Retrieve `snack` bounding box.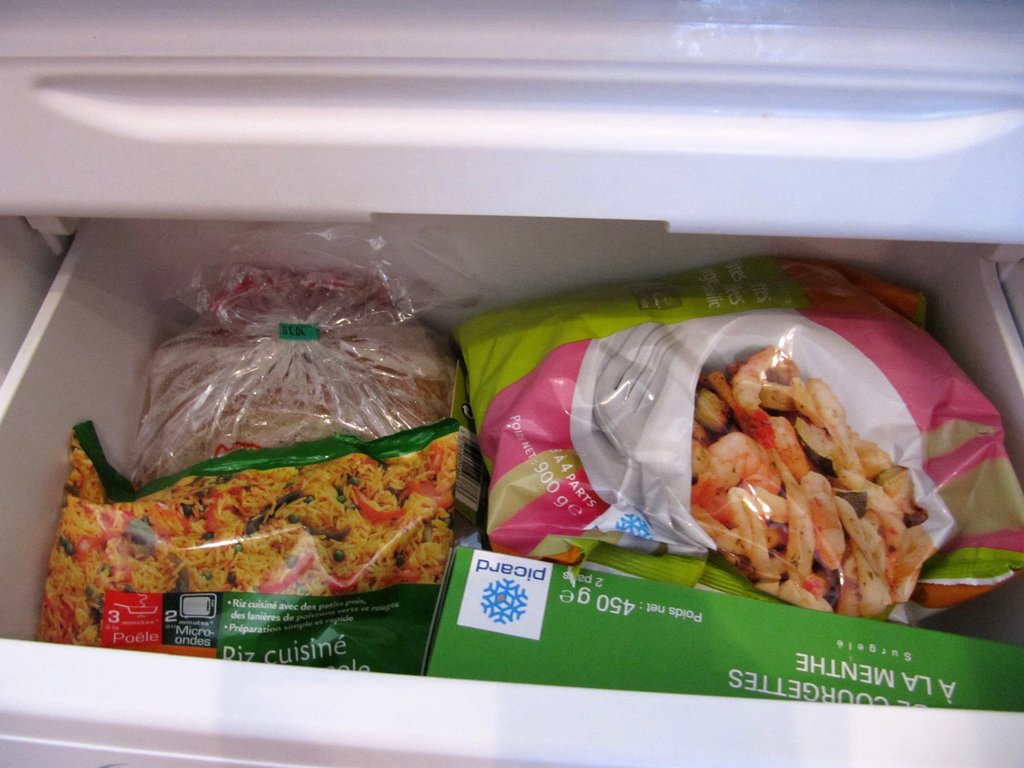
Bounding box: 456 253 1023 624.
